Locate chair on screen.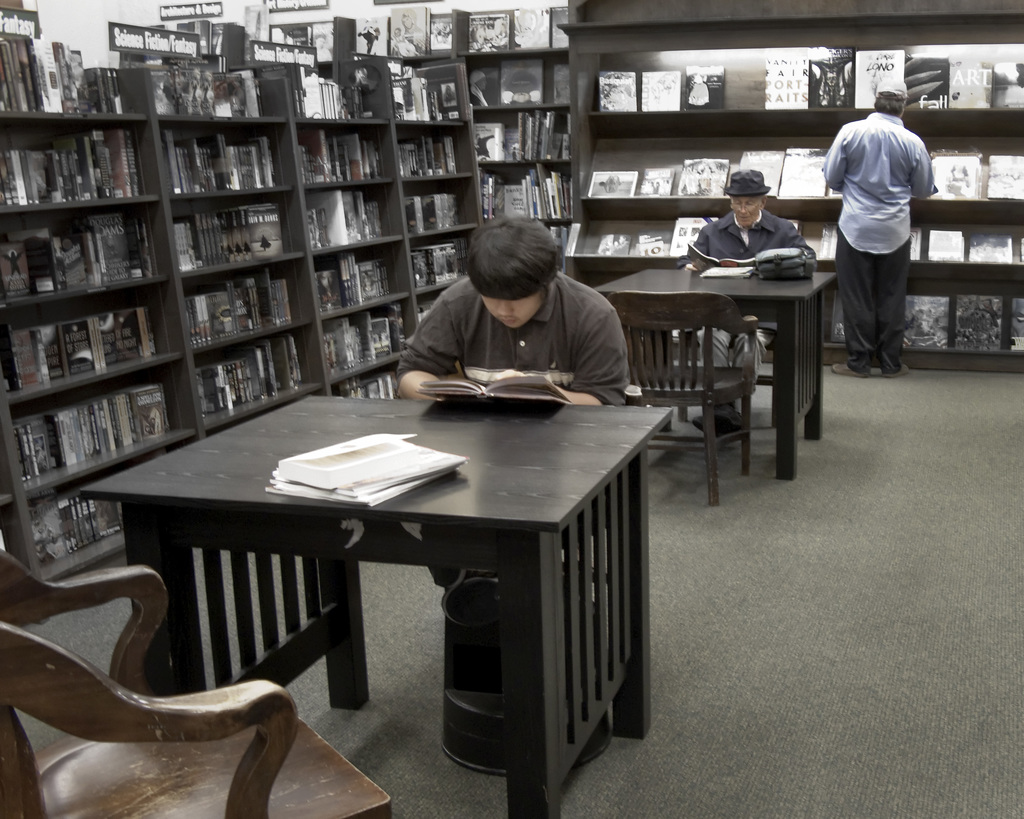
On screen at <bbox>11, 528, 306, 818</bbox>.
